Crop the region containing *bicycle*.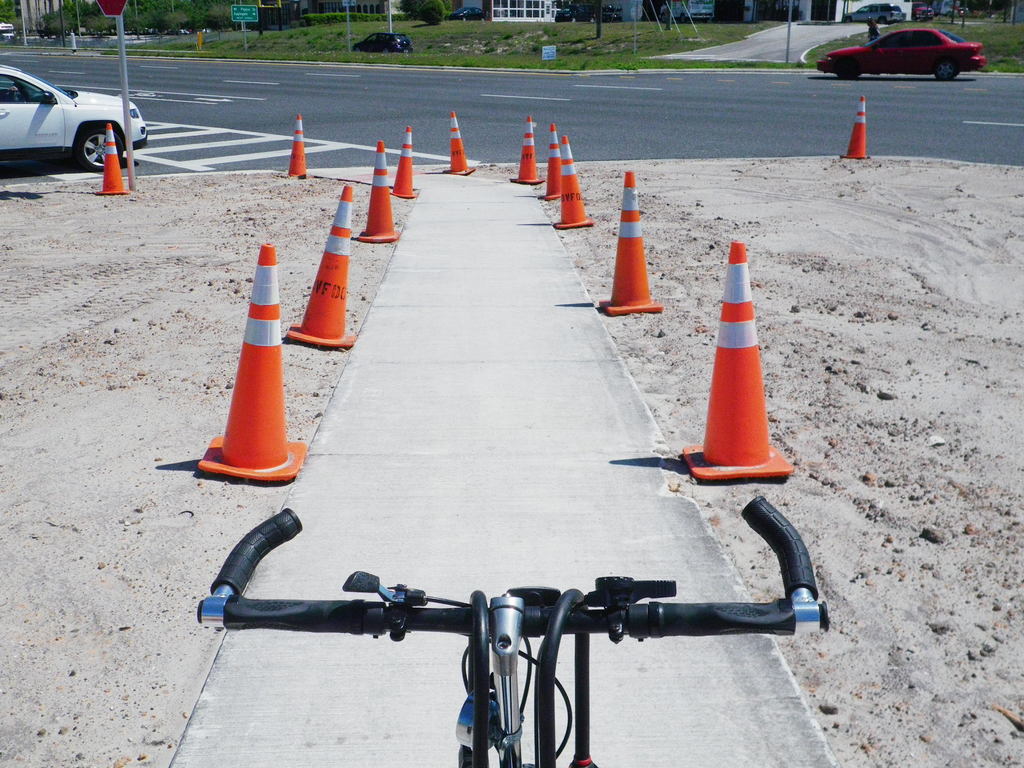
Crop region: <region>190, 508, 826, 767</region>.
